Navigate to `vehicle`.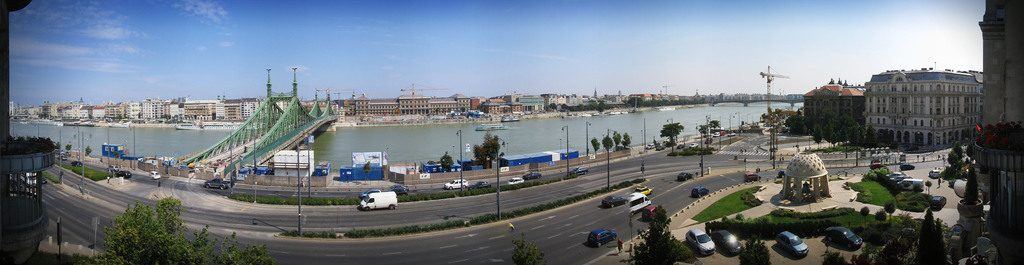
Navigation target: [left=71, top=160, right=89, bottom=168].
